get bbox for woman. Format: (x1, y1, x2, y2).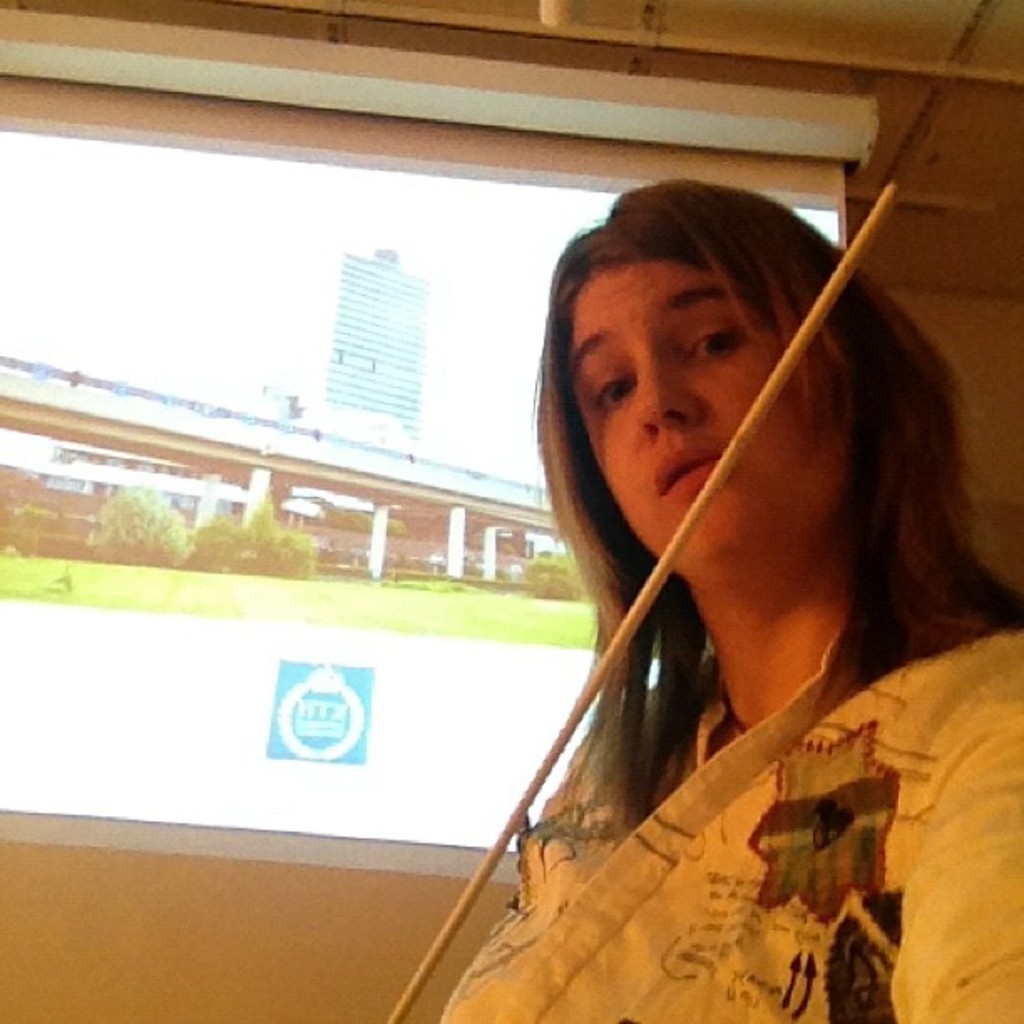
(438, 184, 1022, 1022).
